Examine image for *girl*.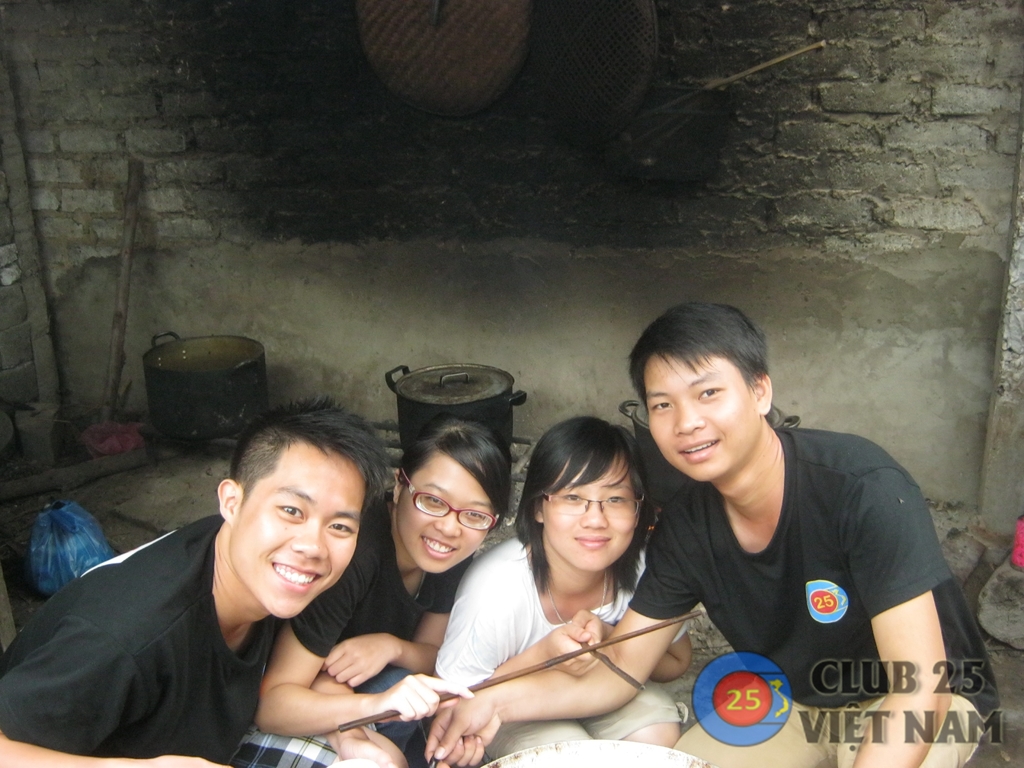
Examination result: 434,413,676,756.
